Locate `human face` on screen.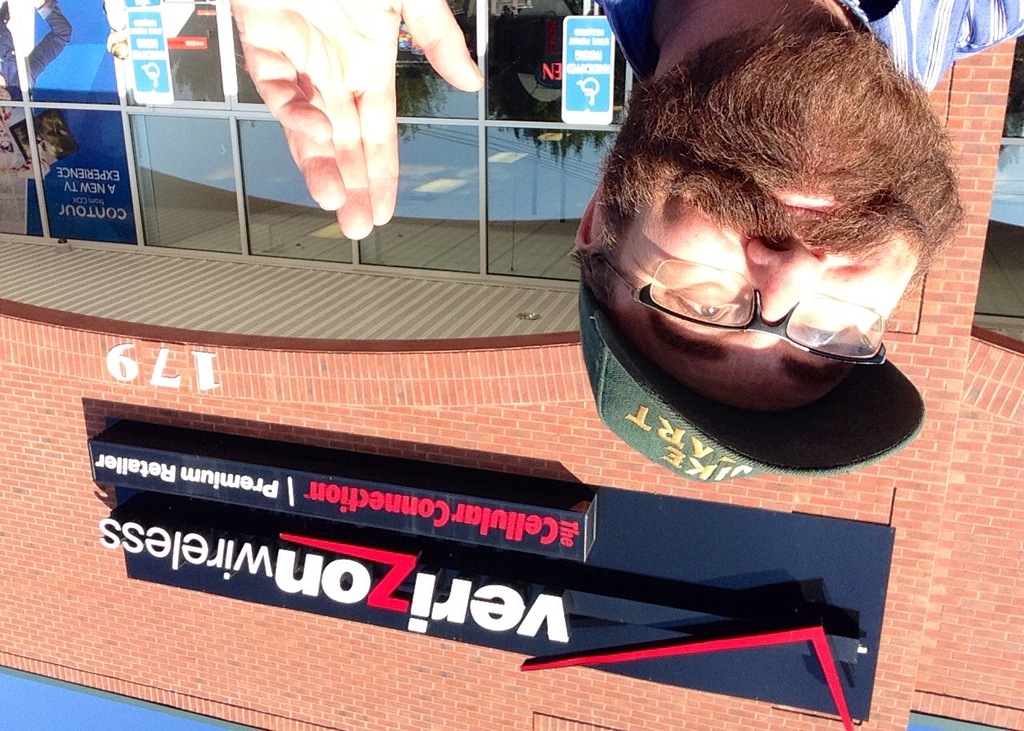
On screen at locate(604, 48, 951, 417).
